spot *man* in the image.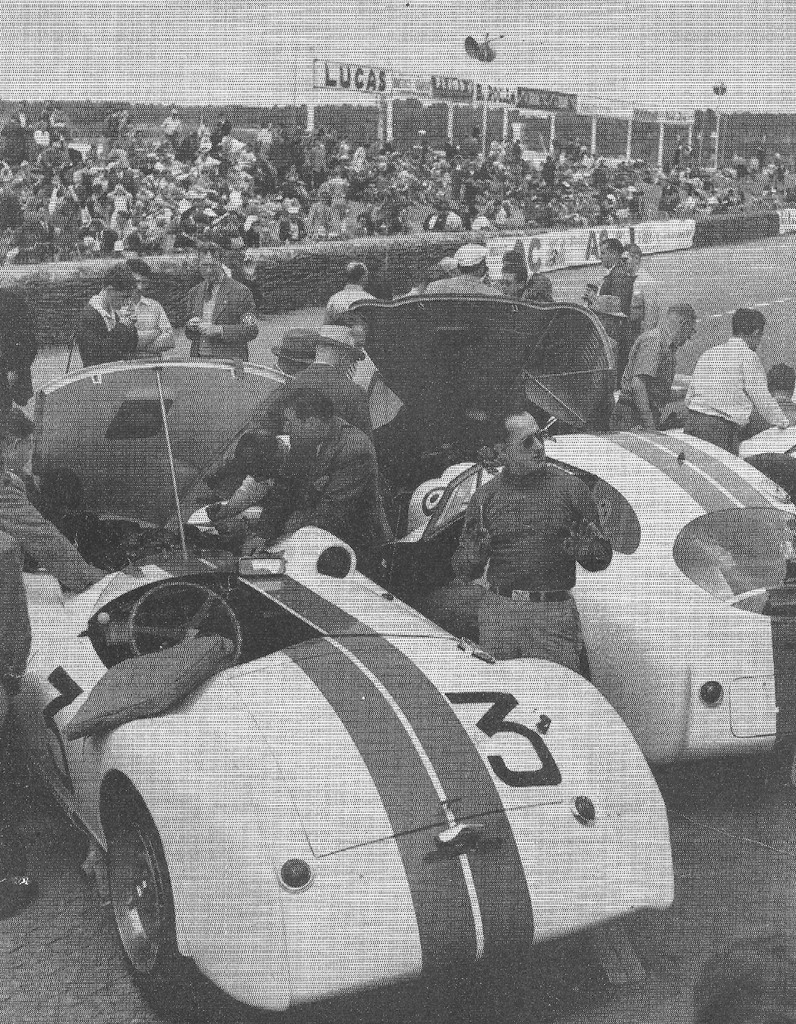
*man* found at pyautogui.locateOnScreen(601, 300, 700, 424).
